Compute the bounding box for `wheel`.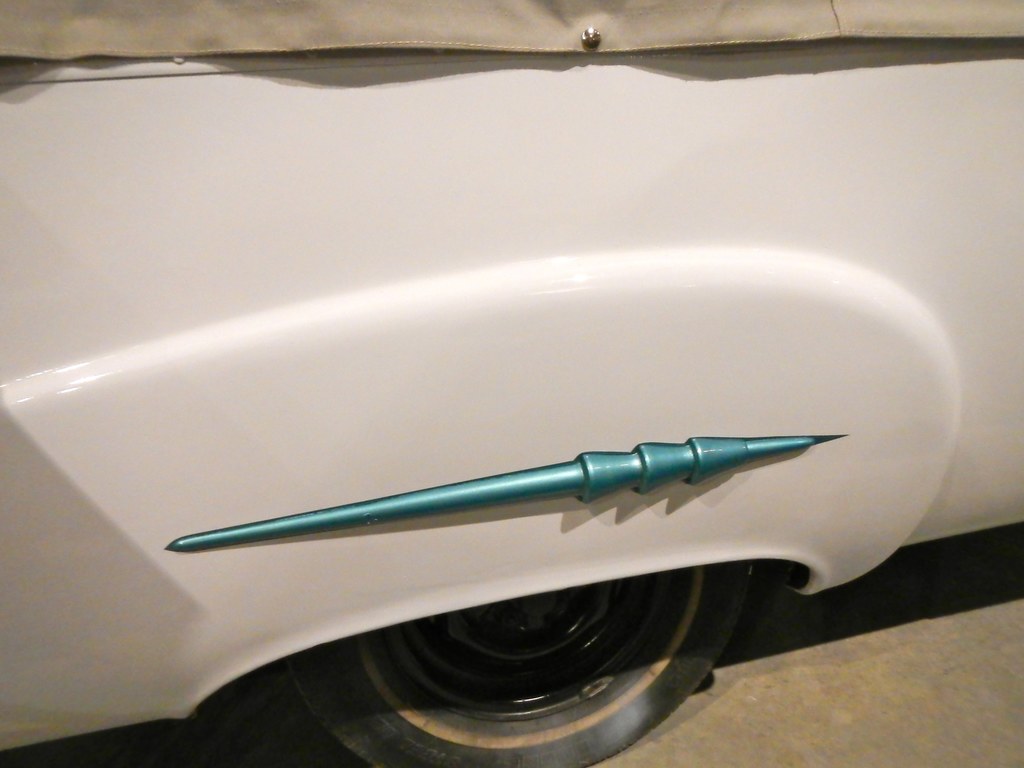
left=239, top=536, right=795, bottom=741.
